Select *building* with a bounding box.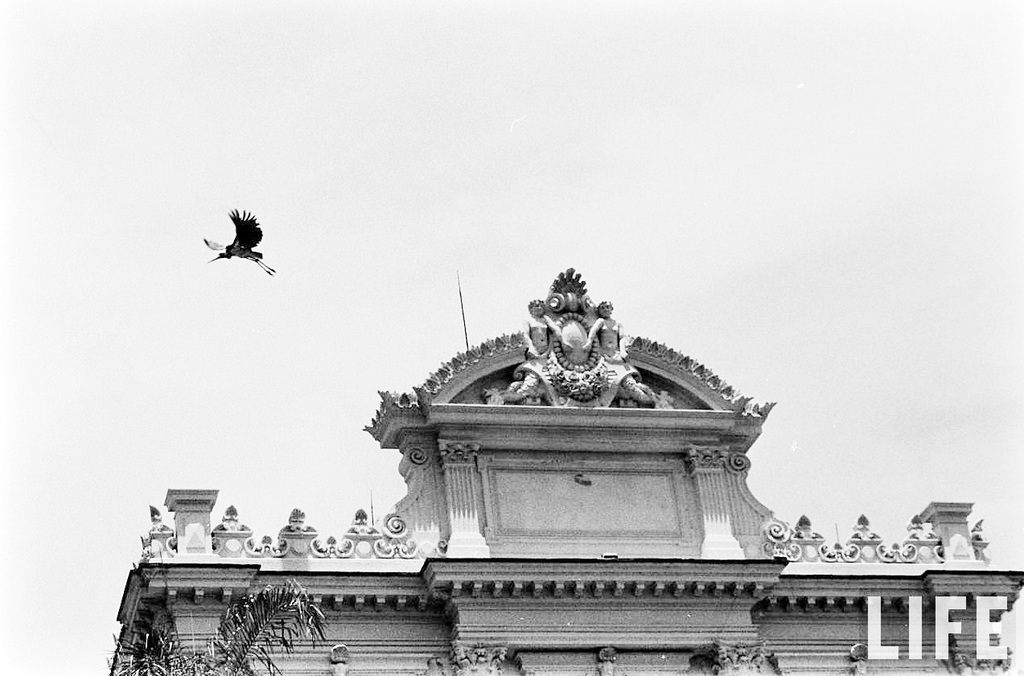
[x1=106, y1=265, x2=1023, y2=675].
